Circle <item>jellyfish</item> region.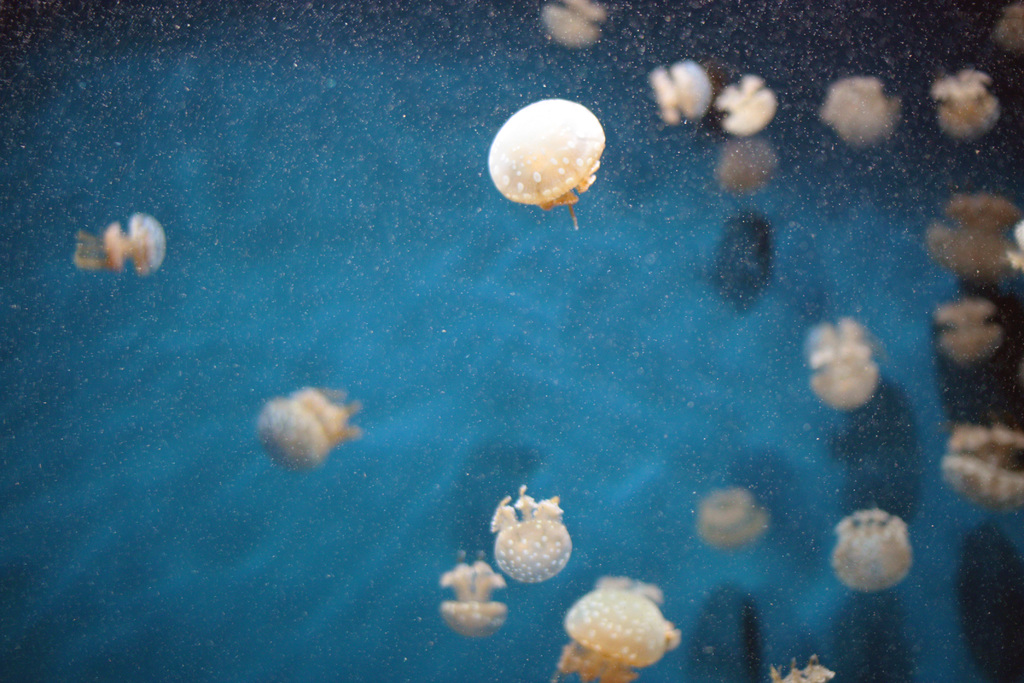
Region: 255 386 360 470.
